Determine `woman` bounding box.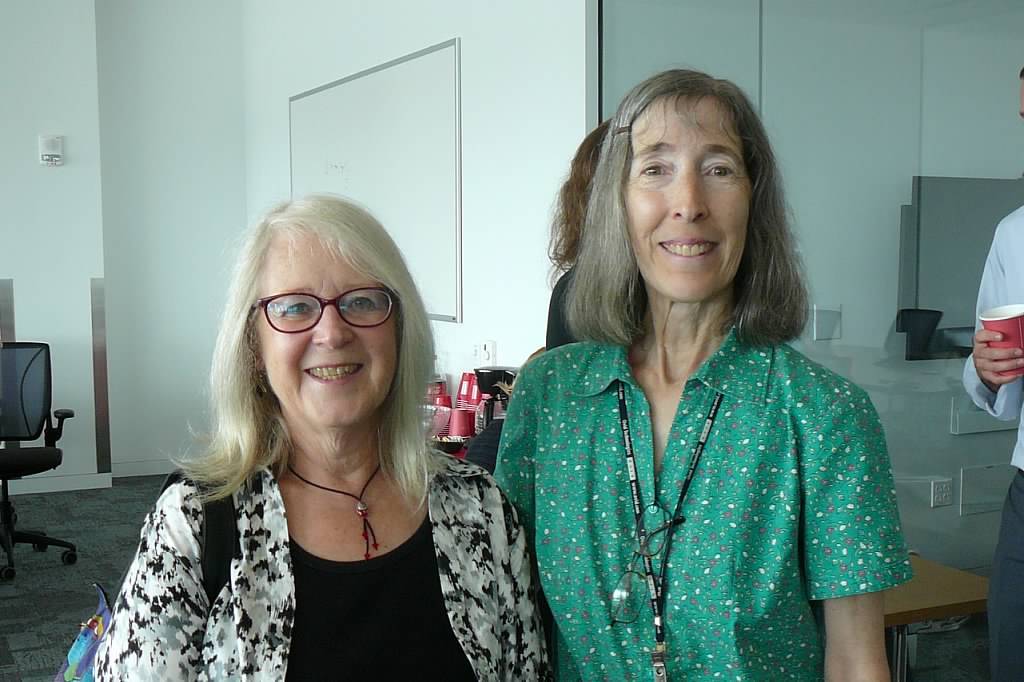
Determined: left=545, top=117, right=610, bottom=348.
